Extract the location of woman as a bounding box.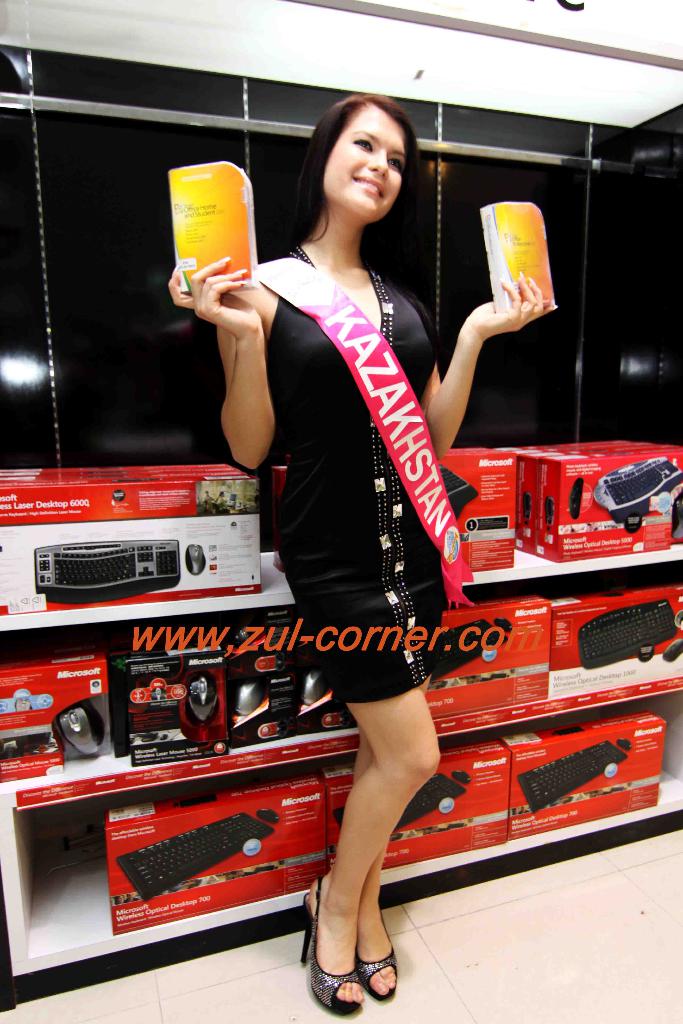
crop(206, 90, 501, 956).
